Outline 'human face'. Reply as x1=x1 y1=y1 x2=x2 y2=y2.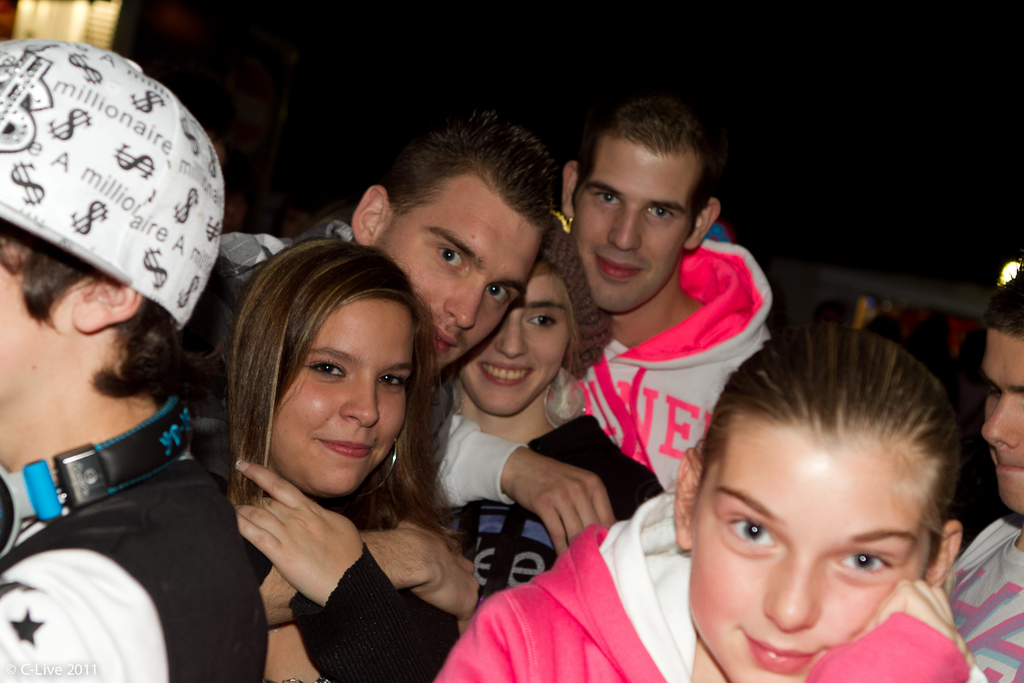
x1=566 y1=141 x2=698 y2=312.
